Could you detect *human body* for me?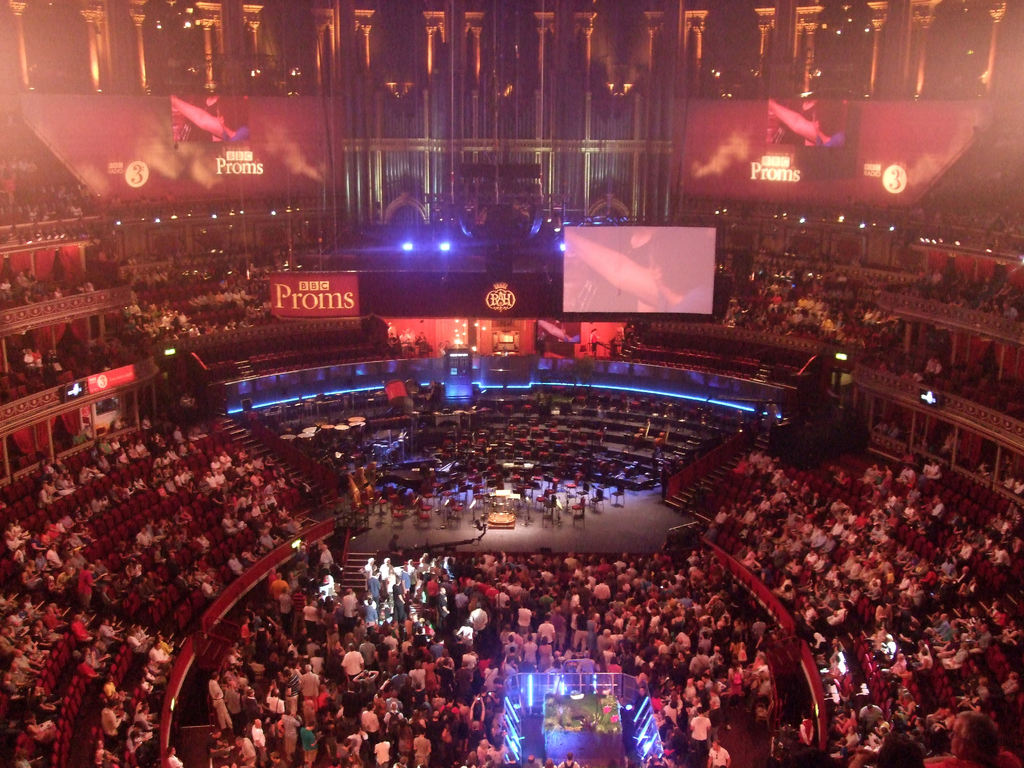
Detection result: pyautogui.locateOnScreen(586, 612, 595, 648).
